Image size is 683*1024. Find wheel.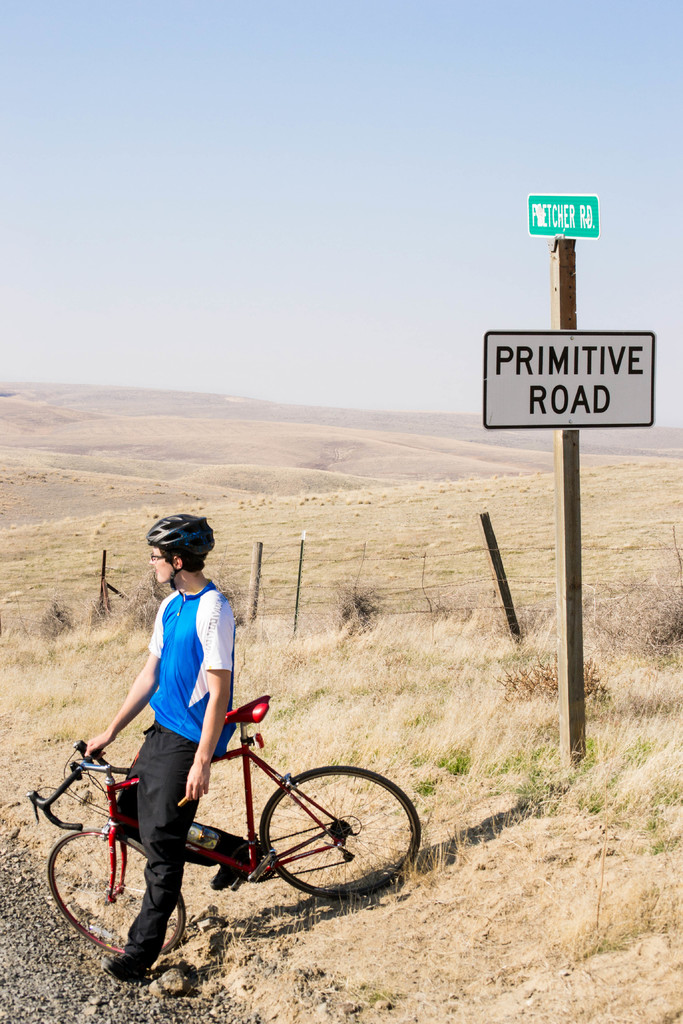
[left=48, top=820, right=185, bottom=954].
